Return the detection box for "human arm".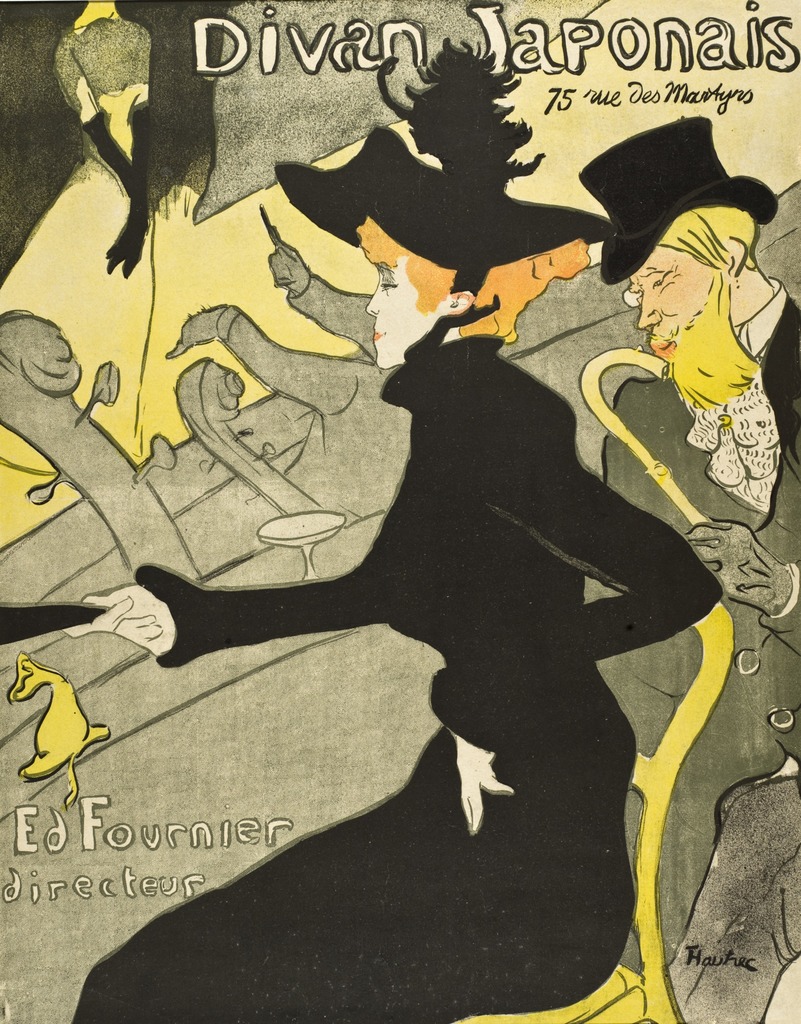
BBox(46, 21, 159, 243).
